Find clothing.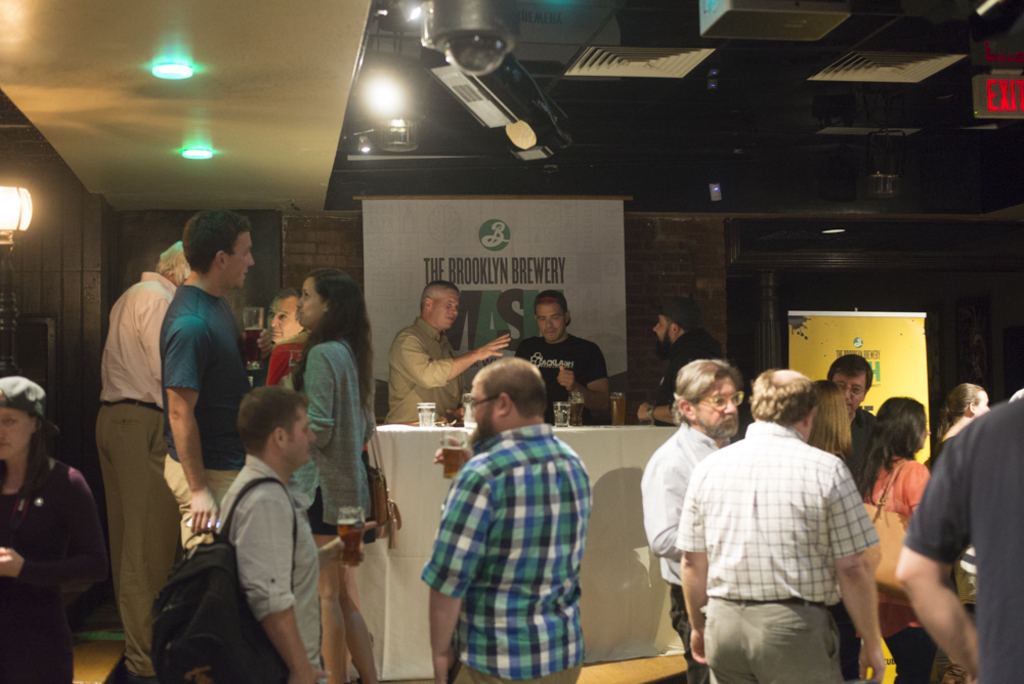
(209, 450, 325, 667).
